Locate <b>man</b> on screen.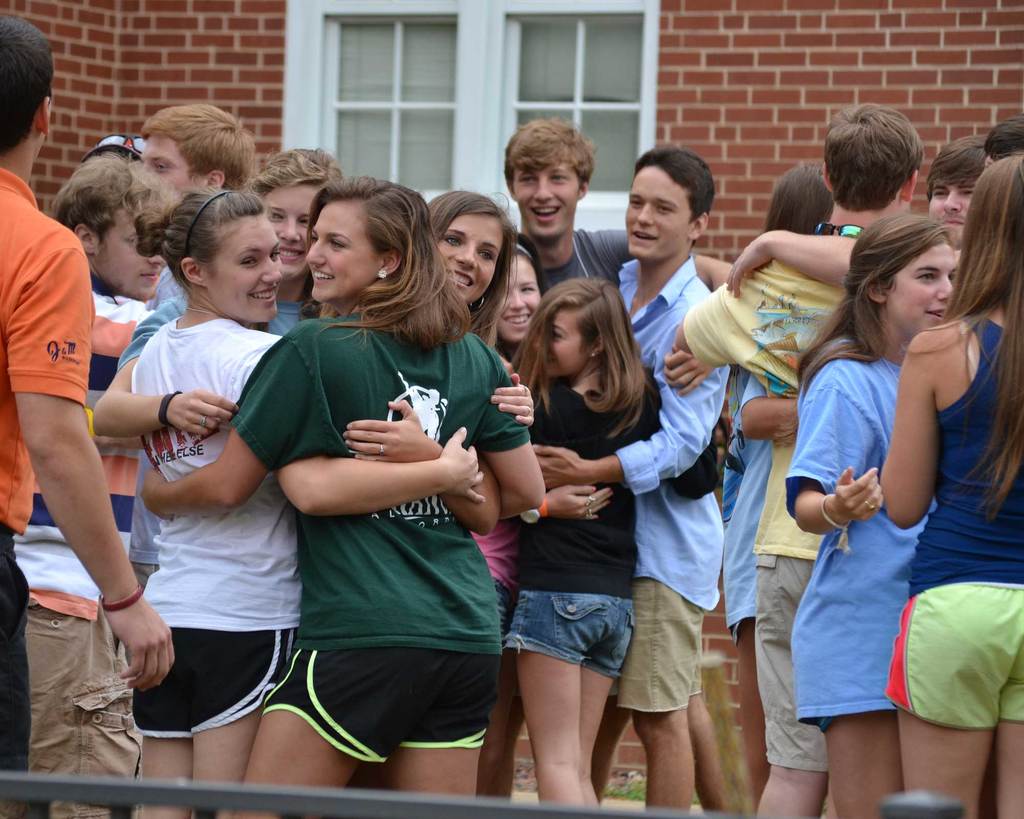
On screen at <bbox>58, 161, 182, 818</bbox>.
